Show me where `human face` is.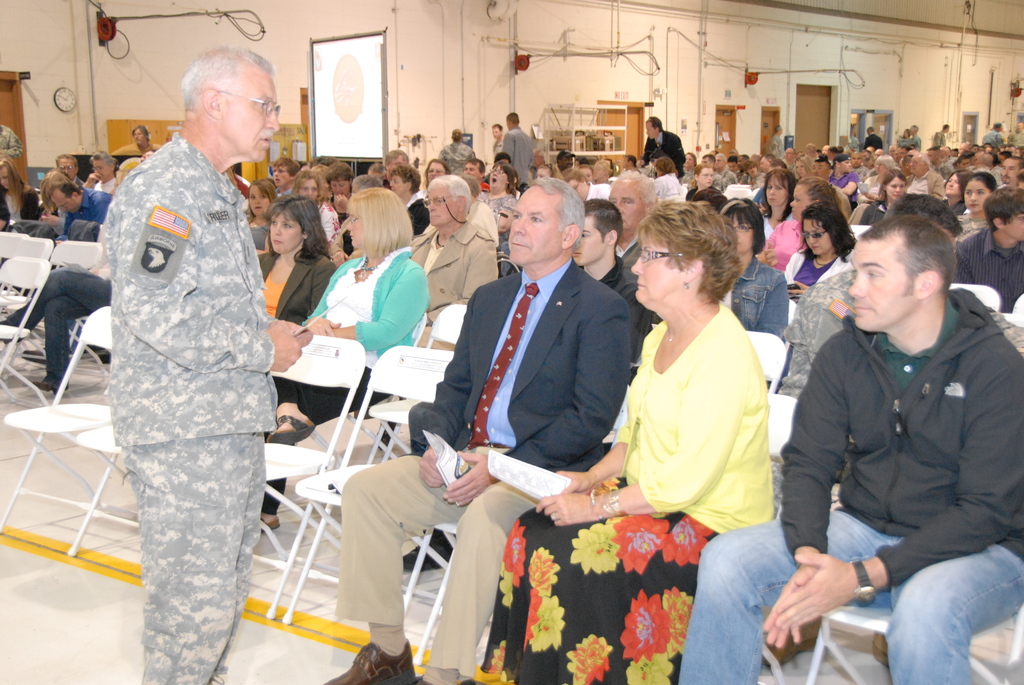
`human face` is at 958:173:991:210.
